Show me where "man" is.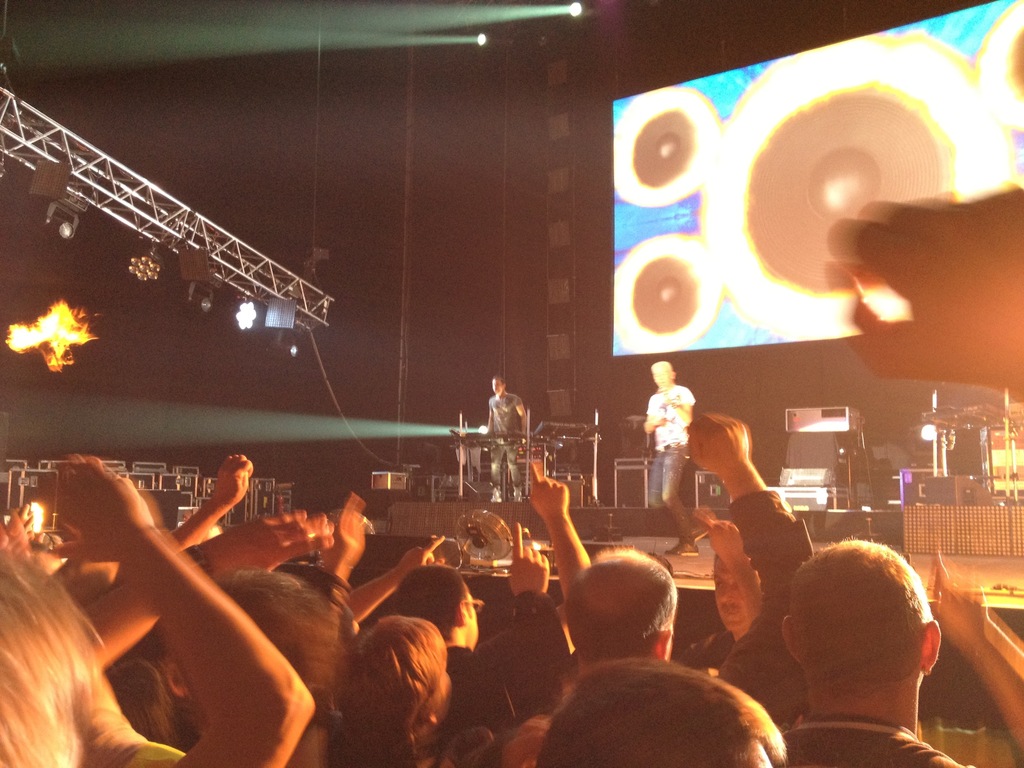
"man" is at <box>483,370,532,504</box>.
